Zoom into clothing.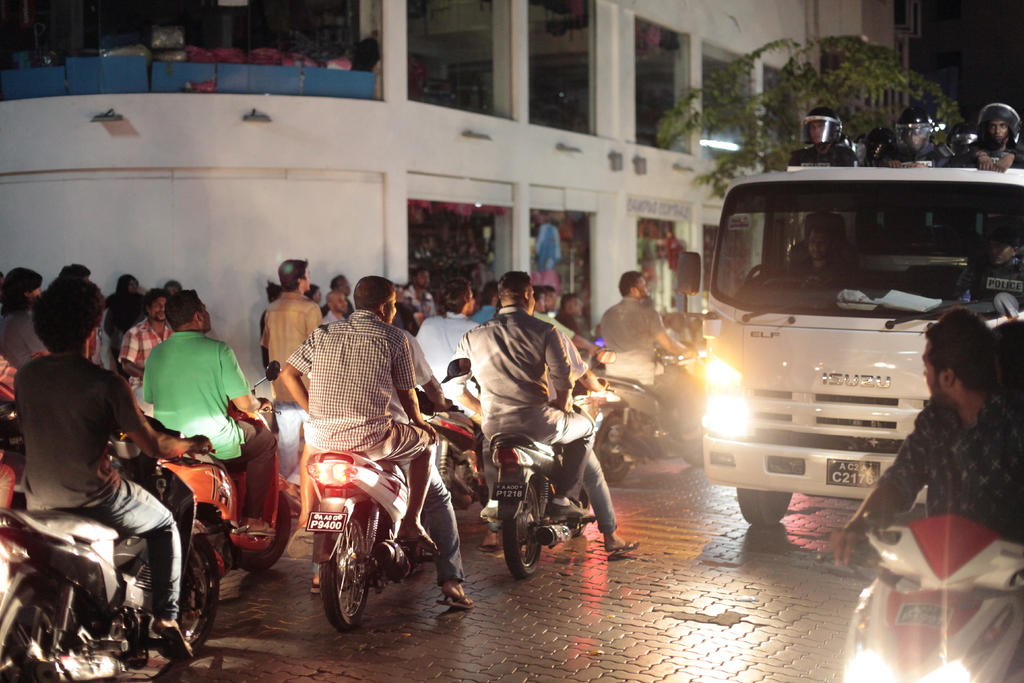
Zoom target: l=870, t=377, r=1023, b=539.
